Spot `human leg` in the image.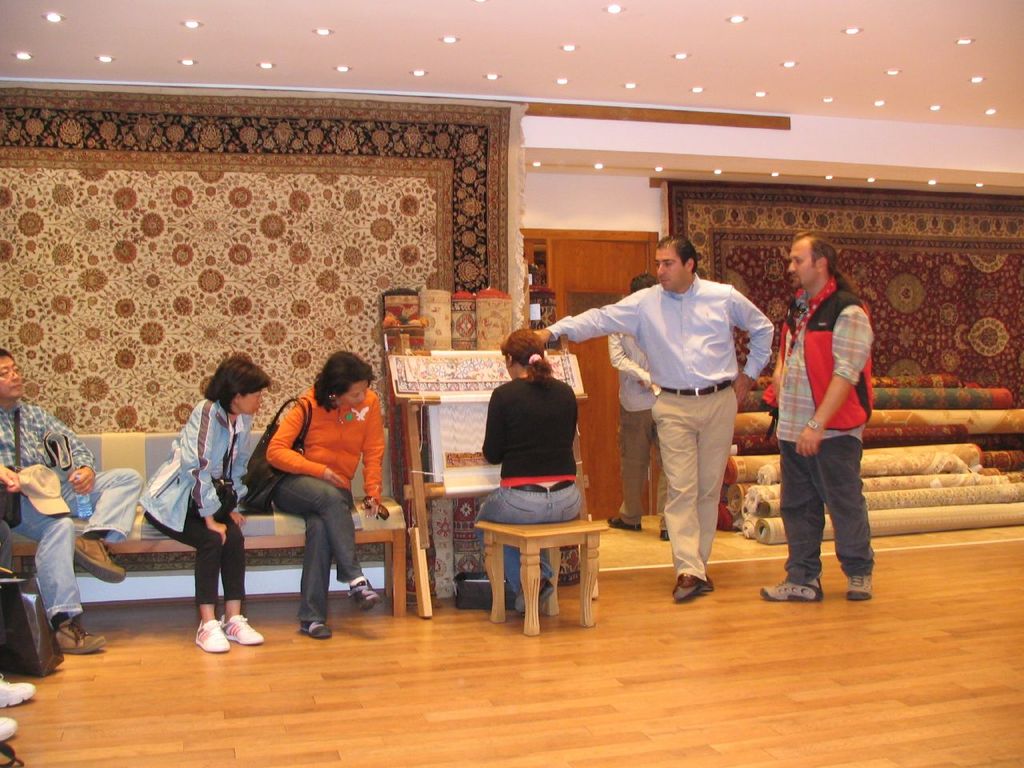
`human leg` found at x1=59 y1=466 x2=146 y2=586.
